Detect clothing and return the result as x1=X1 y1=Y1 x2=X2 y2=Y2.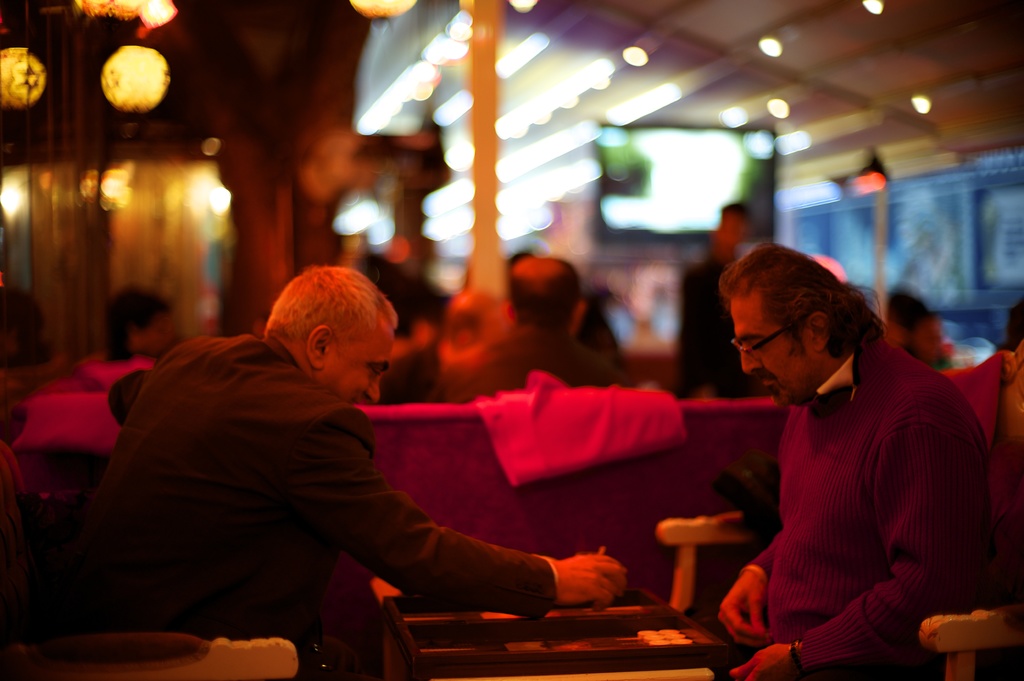
x1=426 y1=319 x2=631 y2=408.
